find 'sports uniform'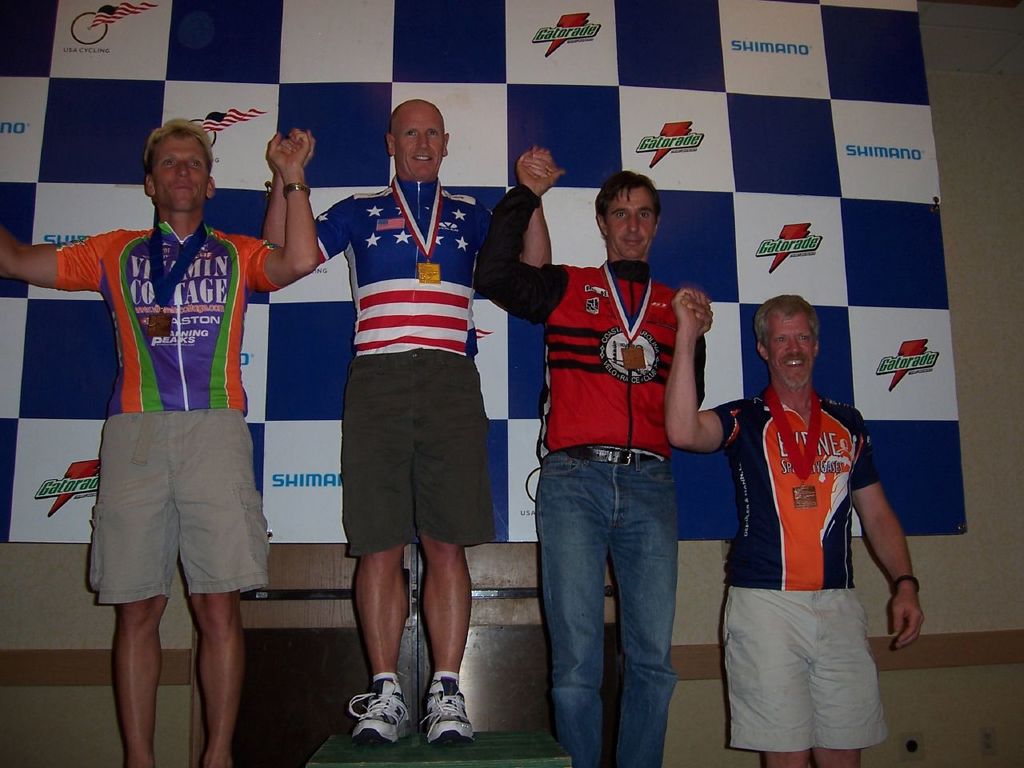
[left=474, top=186, right=702, bottom=462]
